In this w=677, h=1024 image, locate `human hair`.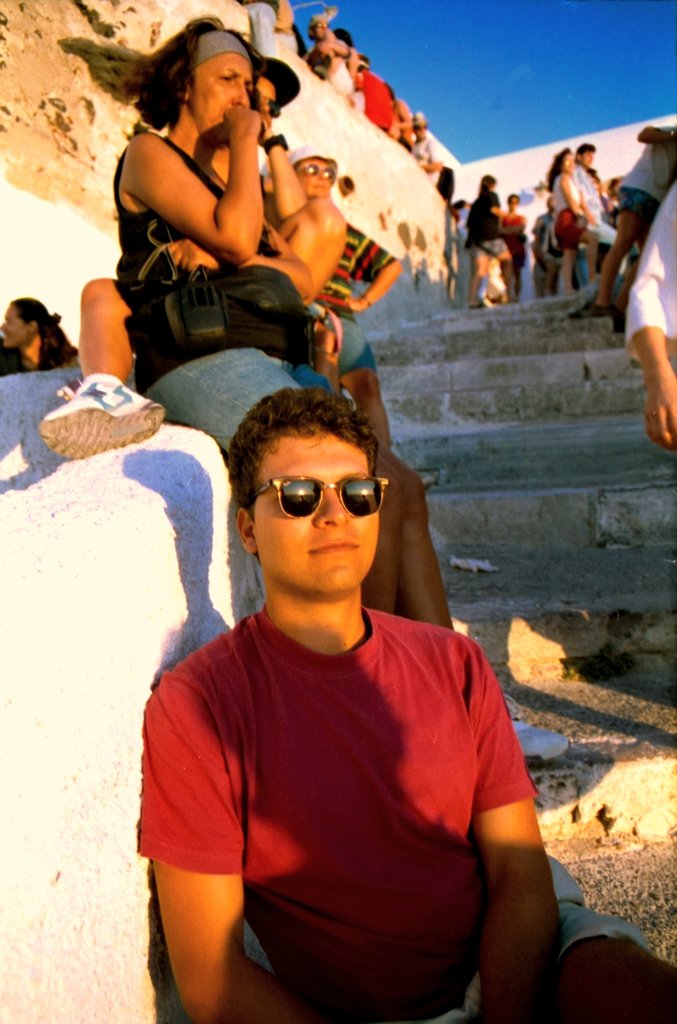
Bounding box: BBox(228, 385, 380, 564).
